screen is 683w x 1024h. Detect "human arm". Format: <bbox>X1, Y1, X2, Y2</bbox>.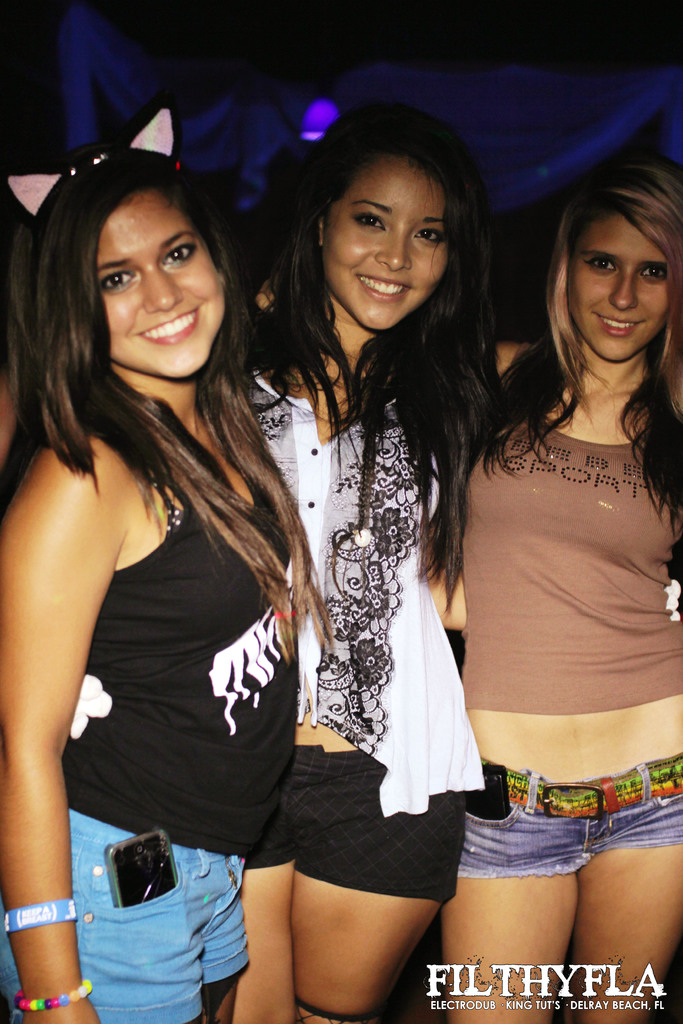
<bbox>6, 570, 104, 978</bbox>.
